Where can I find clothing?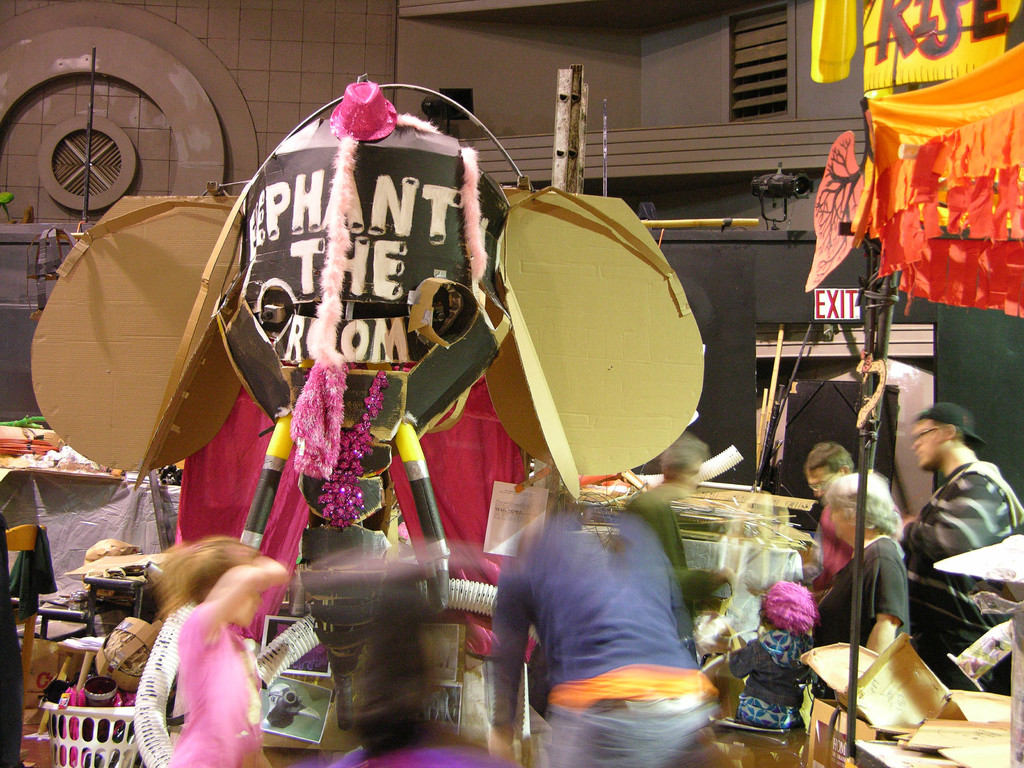
You can find it at (left=481, top=504, right=729, bottom=767).
